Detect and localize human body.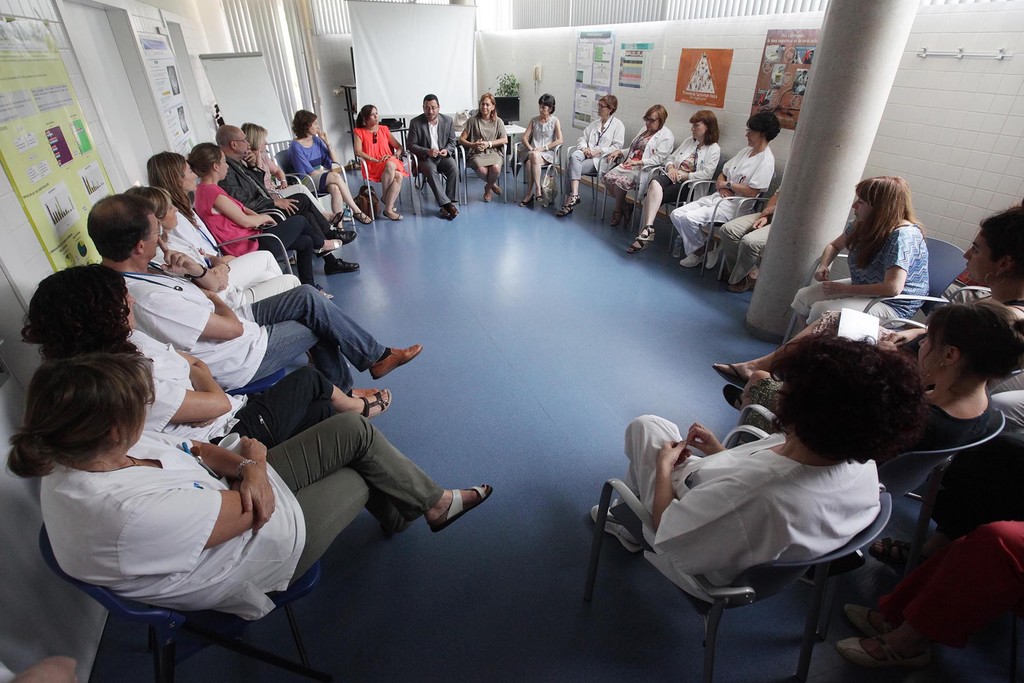
Localized at 668/106/779/271.
